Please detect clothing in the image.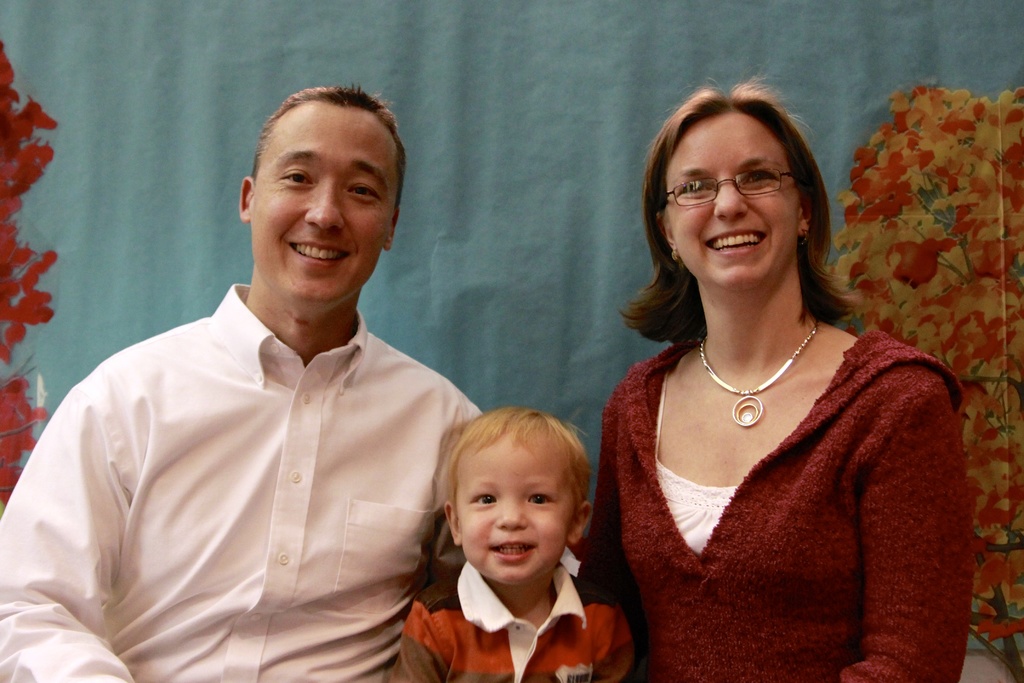
box=[388, 555, 636, 680].
